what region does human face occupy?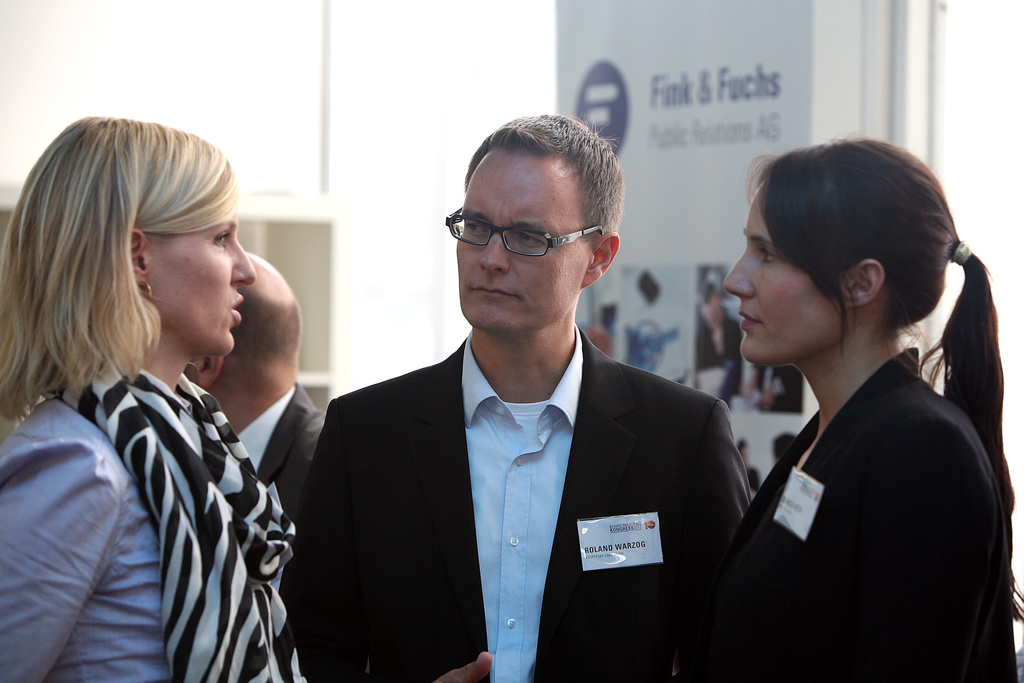
<region>141, 199, 256, 360</region>.
